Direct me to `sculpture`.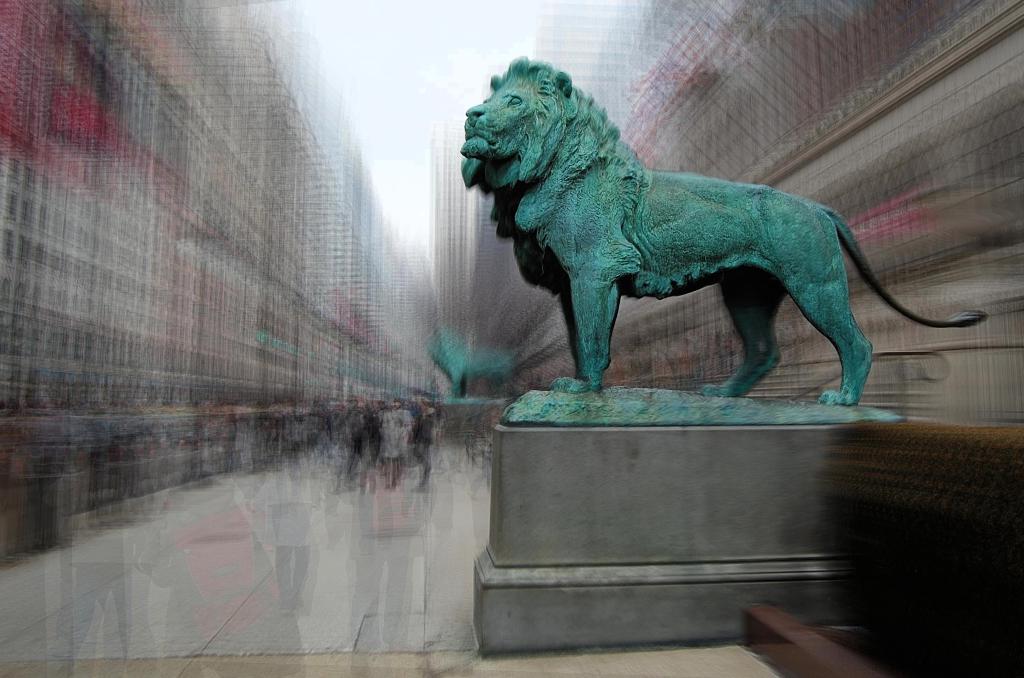
Direction: {"left": 438, "top": 53, "right": 1023, "bottom": 409}.
